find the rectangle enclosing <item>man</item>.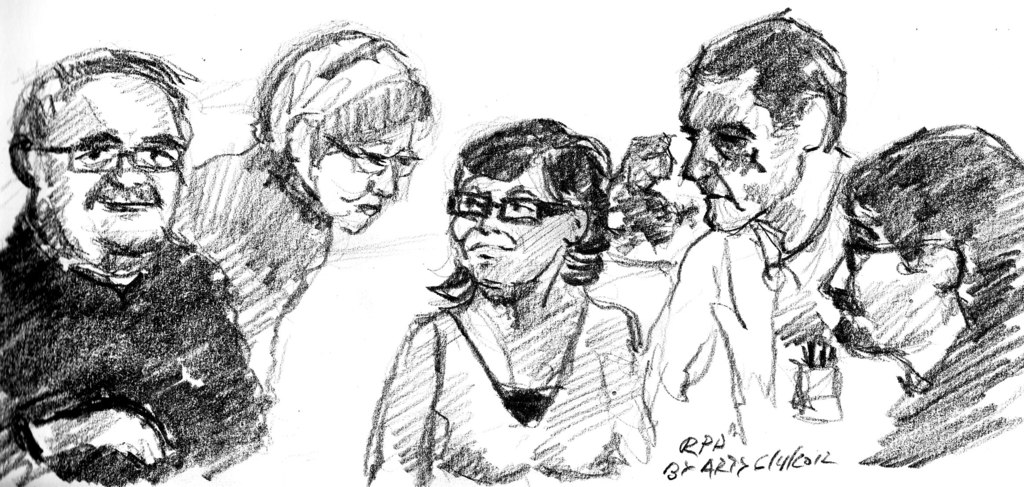
locate(807, 119, 1023, 470).
